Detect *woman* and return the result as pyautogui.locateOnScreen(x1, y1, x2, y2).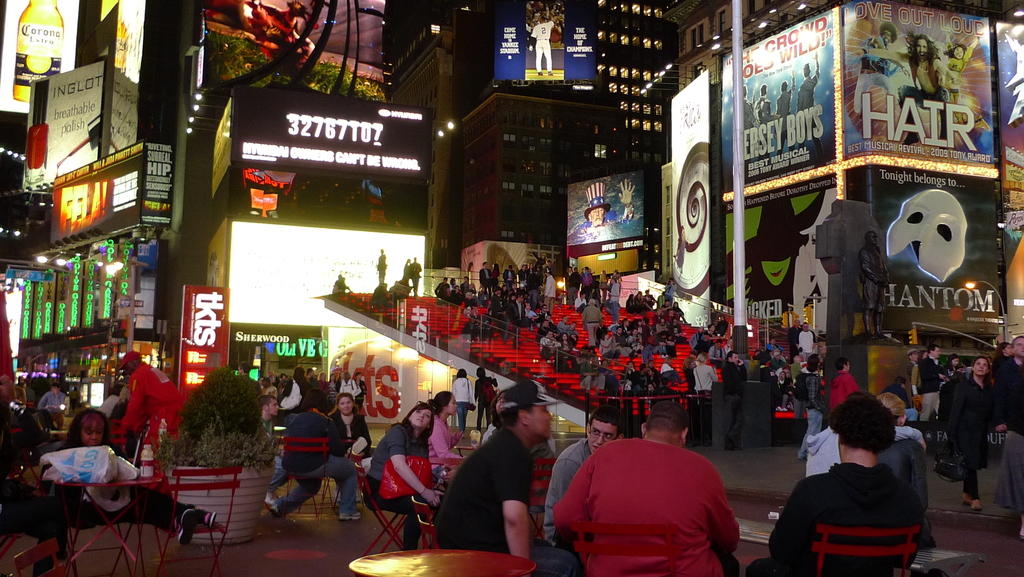
pyautogui.locateOnScreen(636, 317, 646, 344).
